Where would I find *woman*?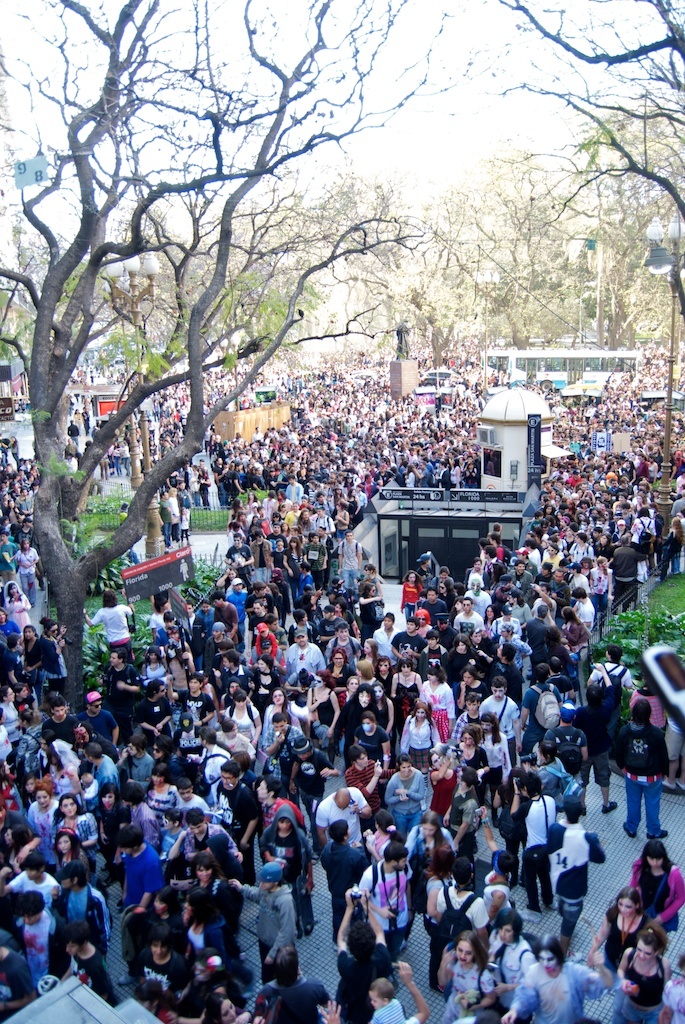
At box=[397, 701, 438, 779].
